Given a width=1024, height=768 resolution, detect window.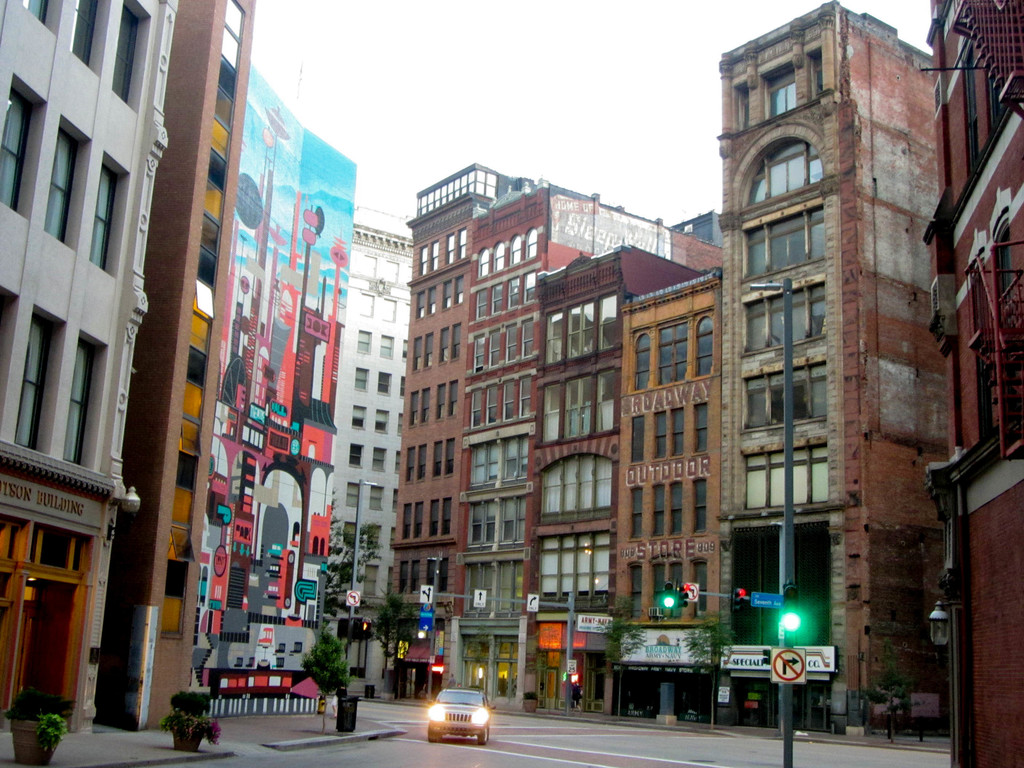
85, 148, 133, 276.
